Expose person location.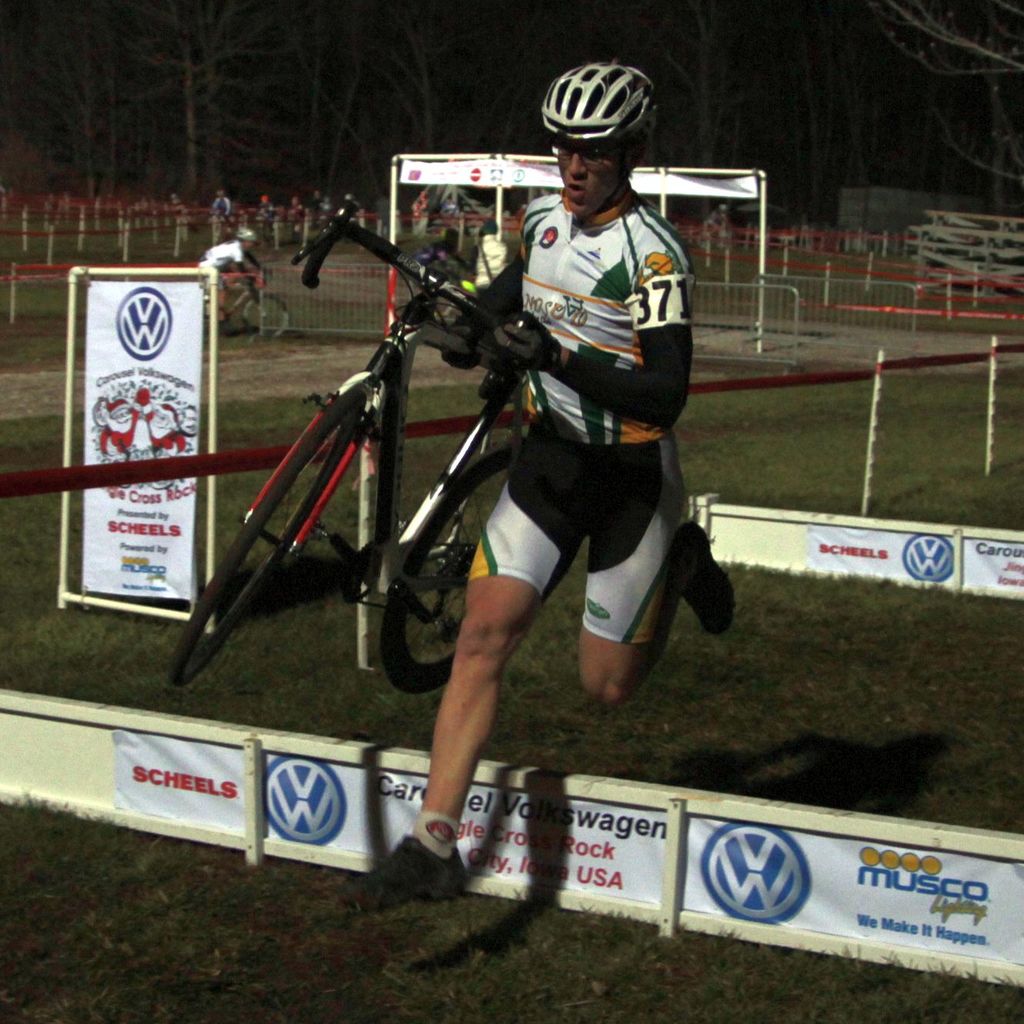
Exposed at [x1=207, y1=186, x2=228, y2=225].
